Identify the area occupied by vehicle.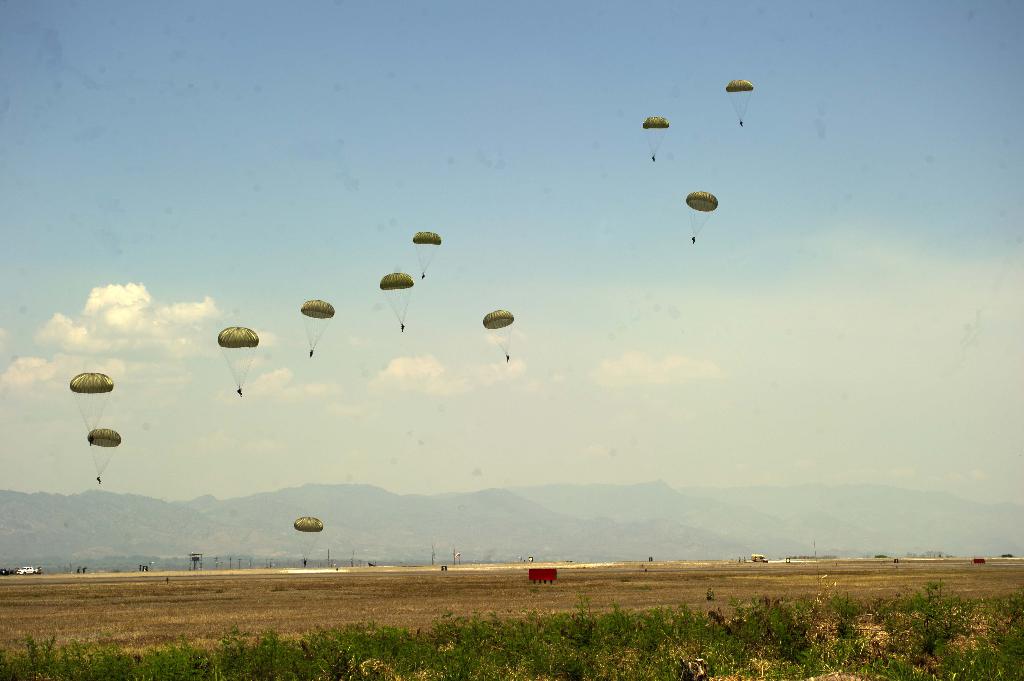
Area: bbox=(750, 551, 770, 566).
